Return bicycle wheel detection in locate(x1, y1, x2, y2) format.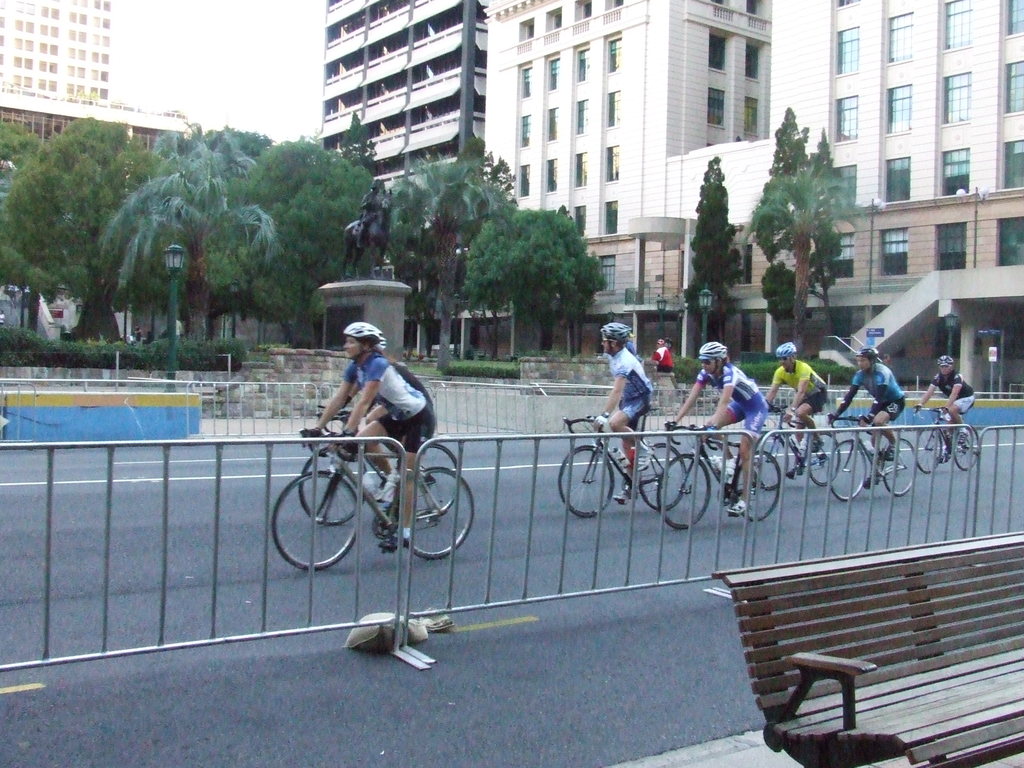
locate(949, 422, 975, 472).
